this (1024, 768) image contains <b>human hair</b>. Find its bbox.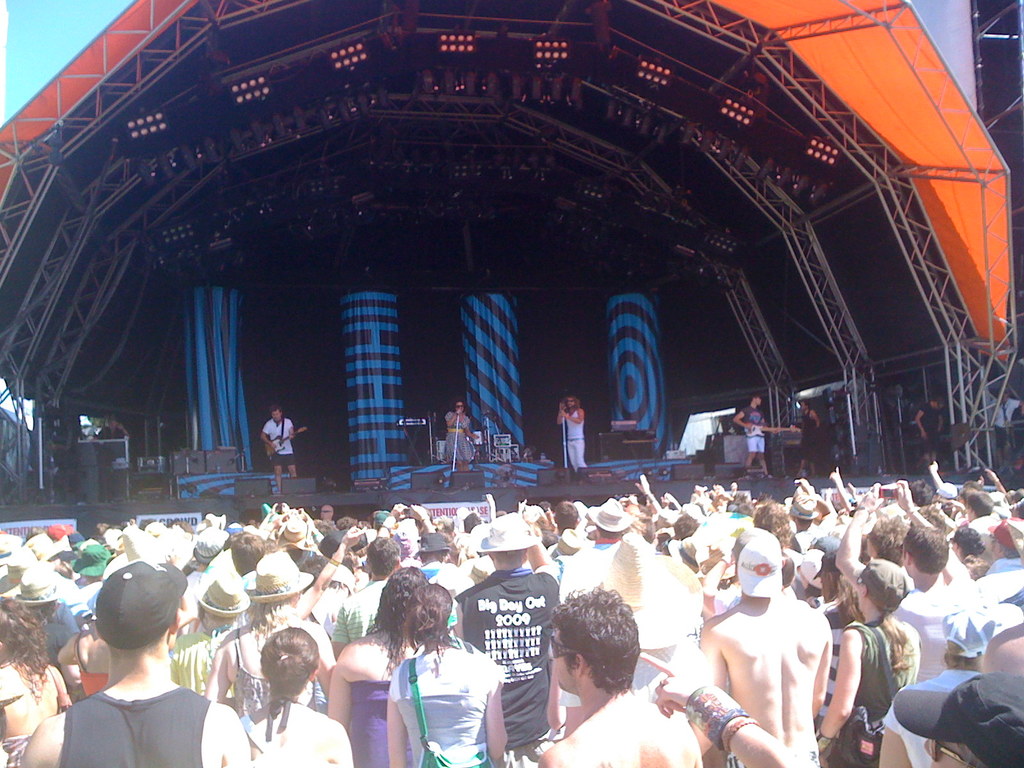
374/563/429/660.
